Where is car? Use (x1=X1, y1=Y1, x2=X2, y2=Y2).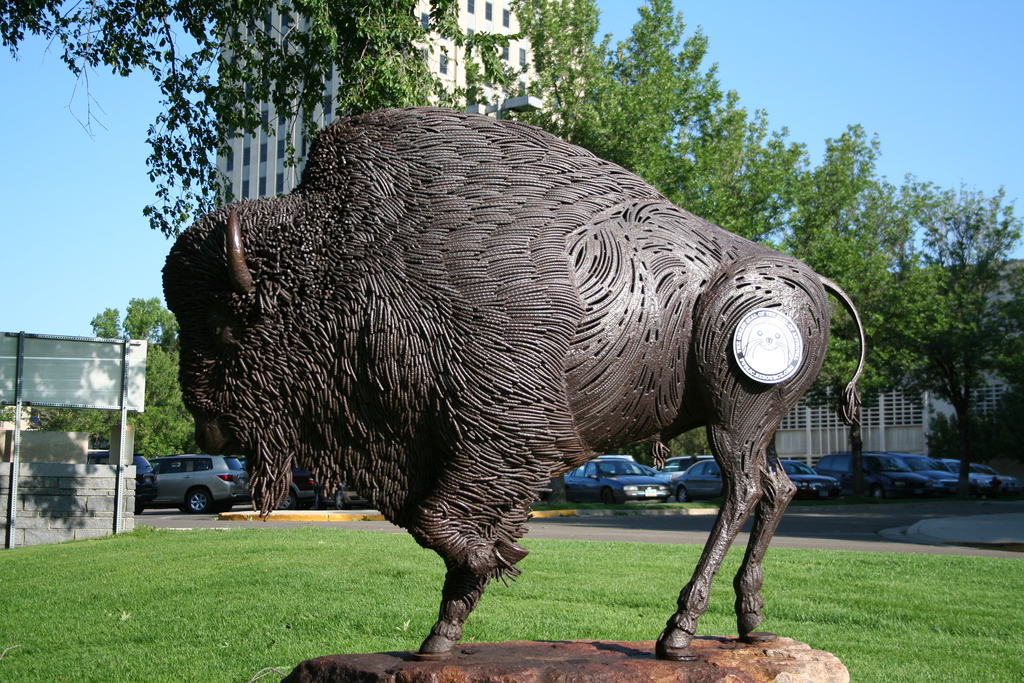
(x1=662, y1=452, x2=731, y2=502).
